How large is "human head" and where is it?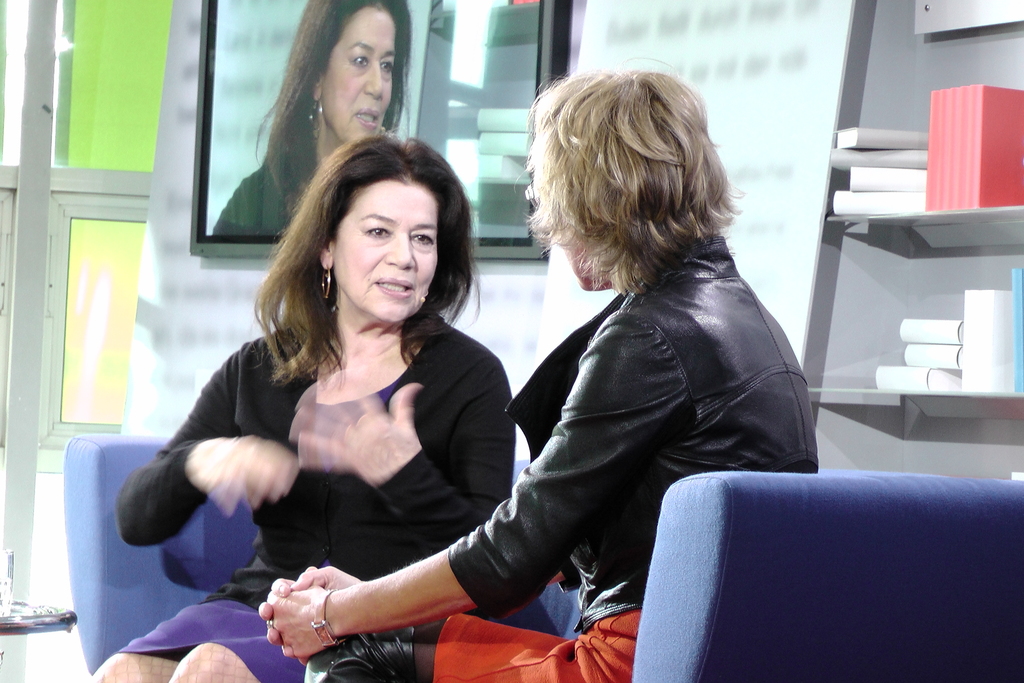
Bounding box: detection(319, 127, 479, 299).
